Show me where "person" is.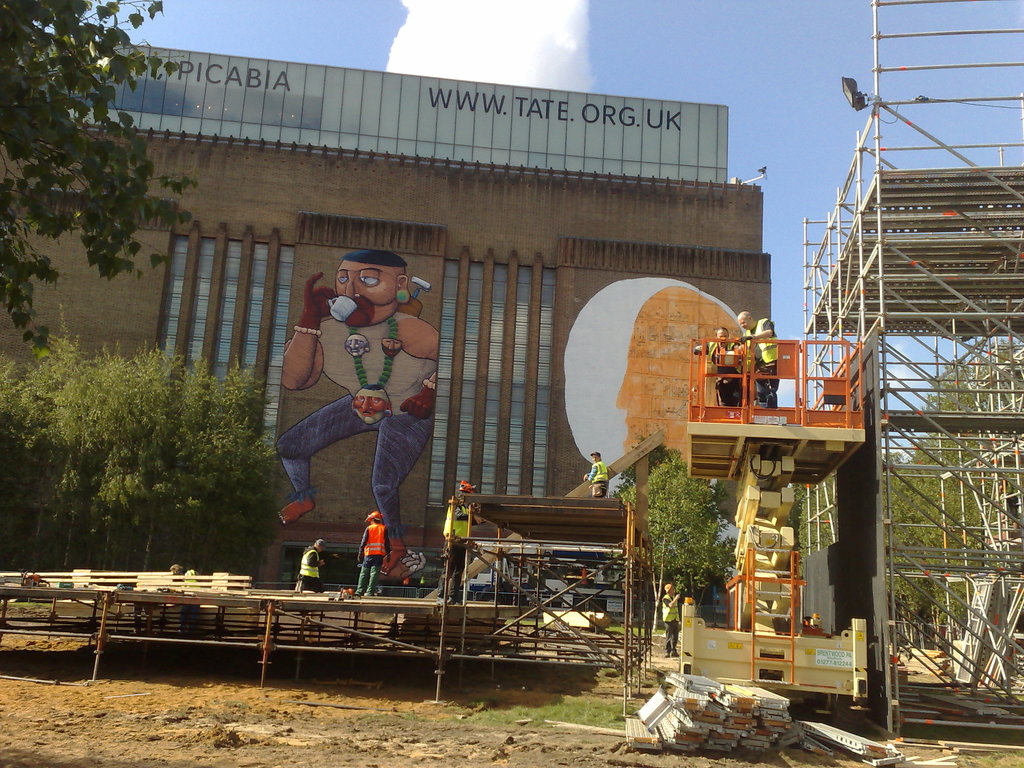
"person" is at <bbox>295, 538, 328, 591</bbox>.
